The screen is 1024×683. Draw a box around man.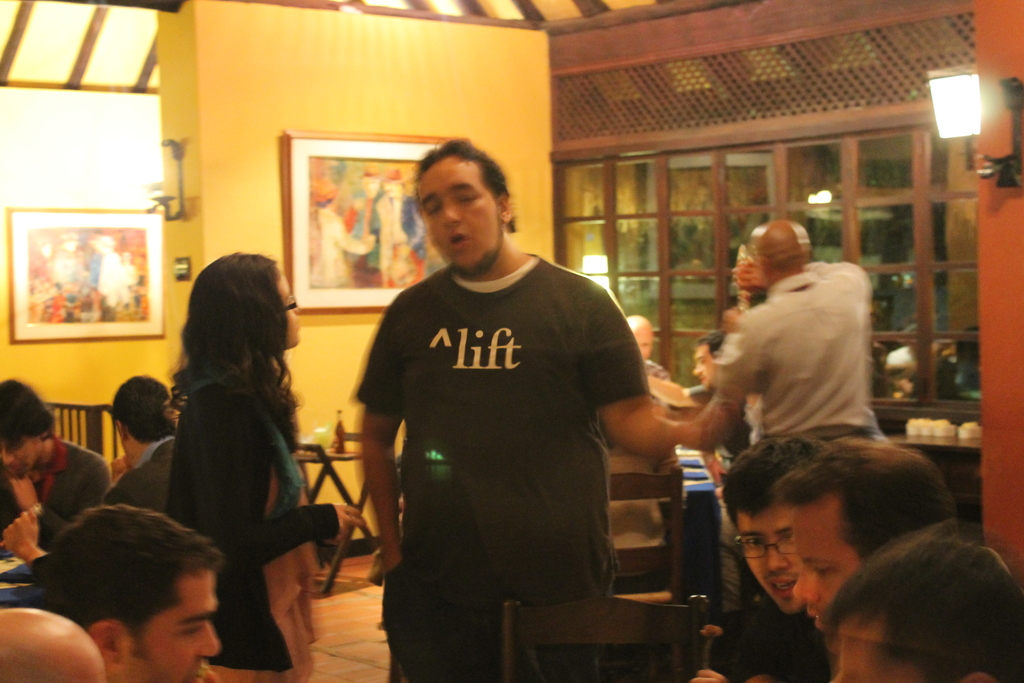
374/165/431/288.
